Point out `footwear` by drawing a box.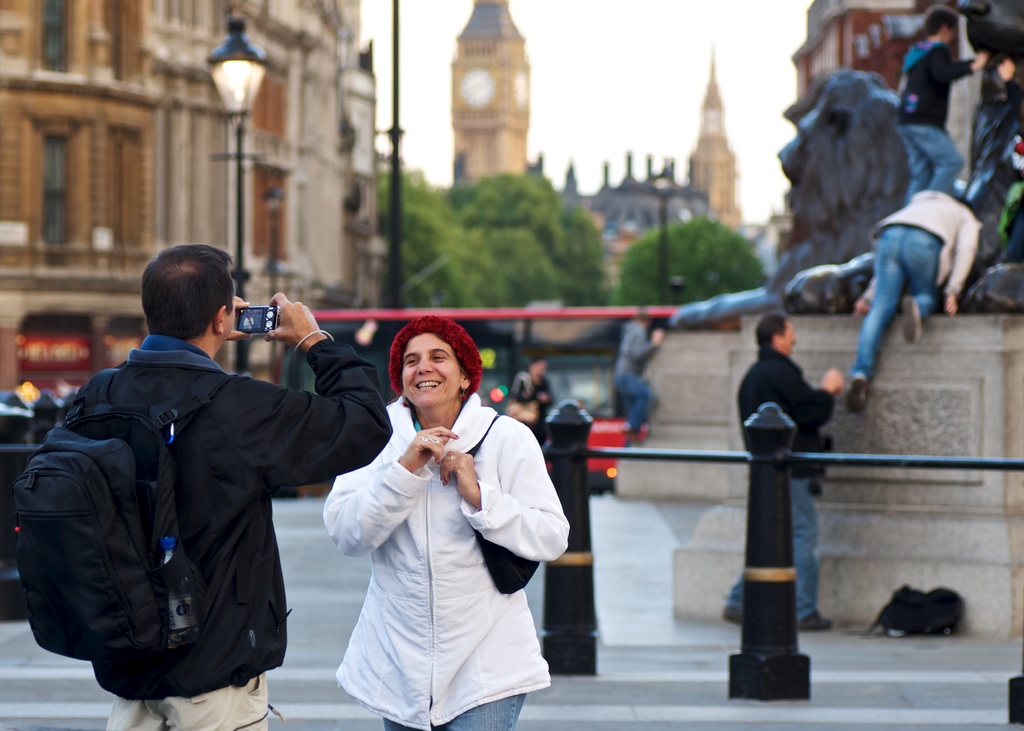
<region>724, 597, 743, 627</region>.
